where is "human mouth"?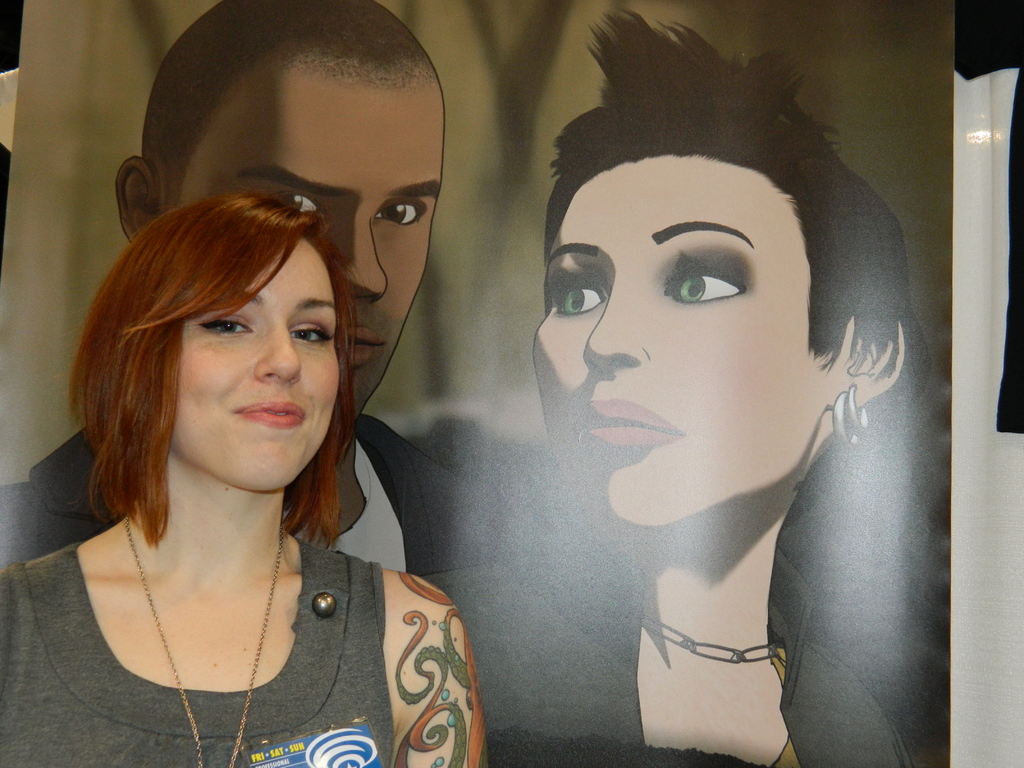
{"x1": 579, "y1": 396, "x2": 680, "y2": 456}.
